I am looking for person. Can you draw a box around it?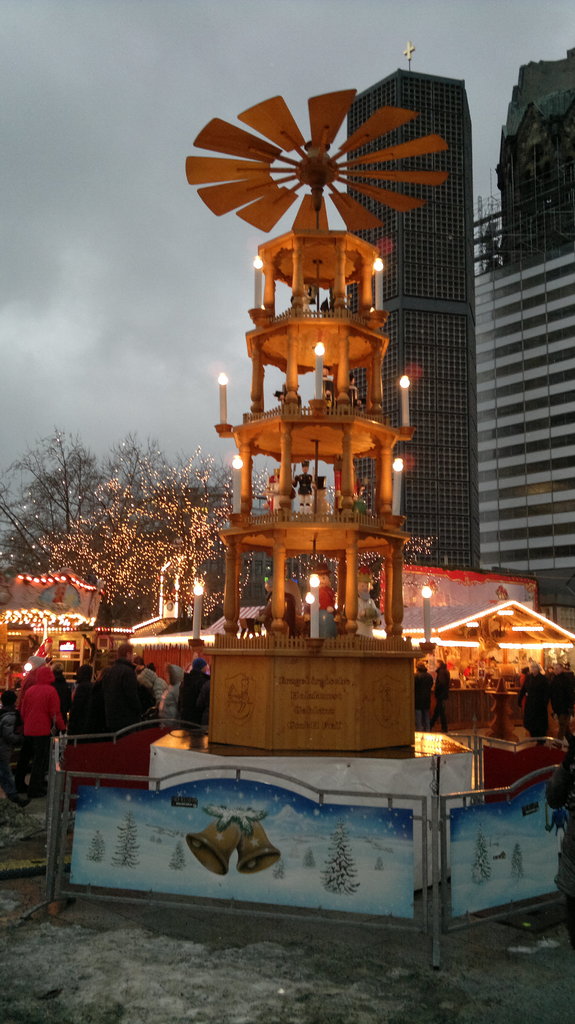
Sure, the bounding box is 15/649/66/783.
